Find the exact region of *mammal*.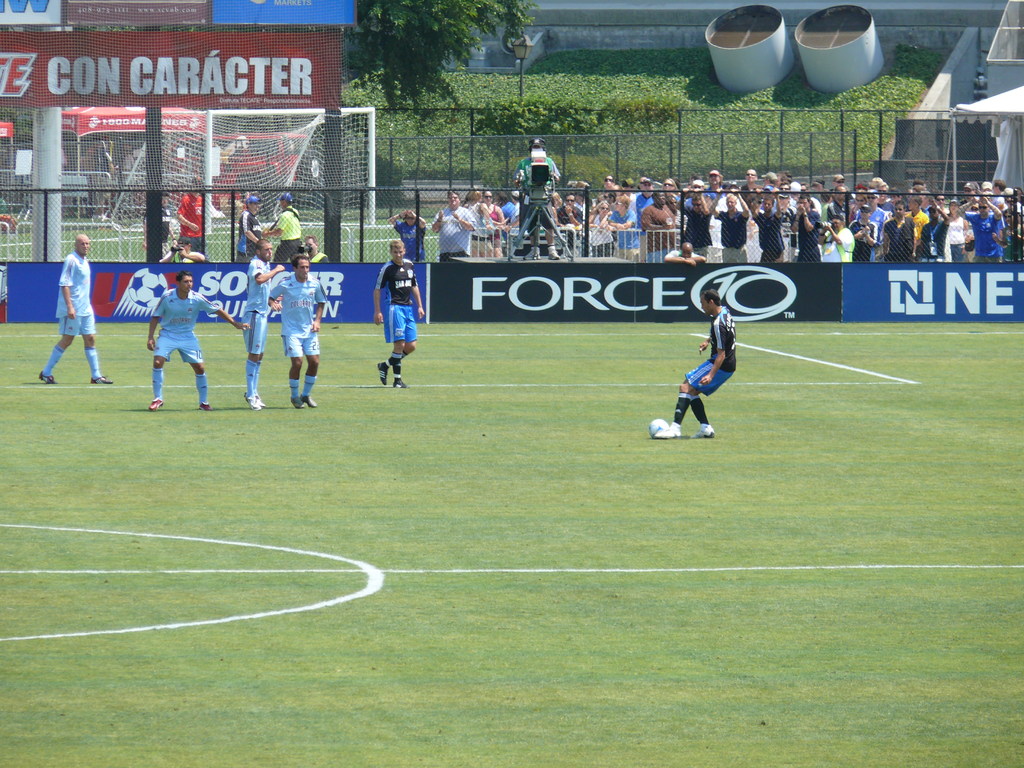
Exact region: x1=236 y1=193 x2=262 y2=257.
